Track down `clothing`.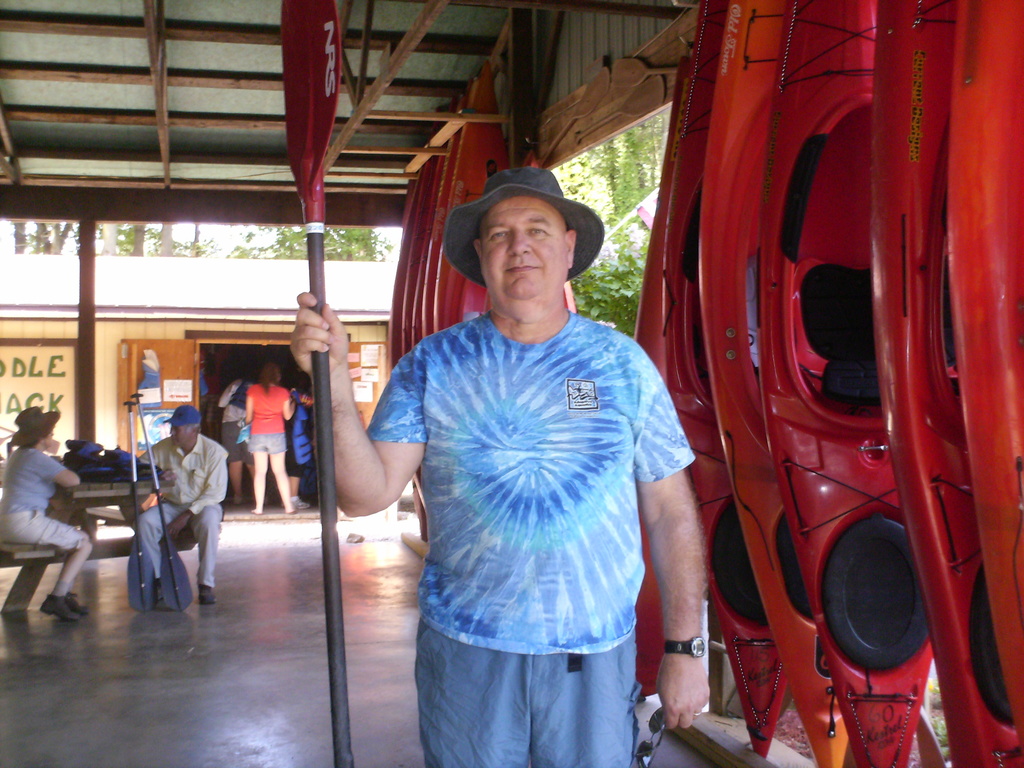
Tracked to <region>127, 430, 229, 596</region>.
